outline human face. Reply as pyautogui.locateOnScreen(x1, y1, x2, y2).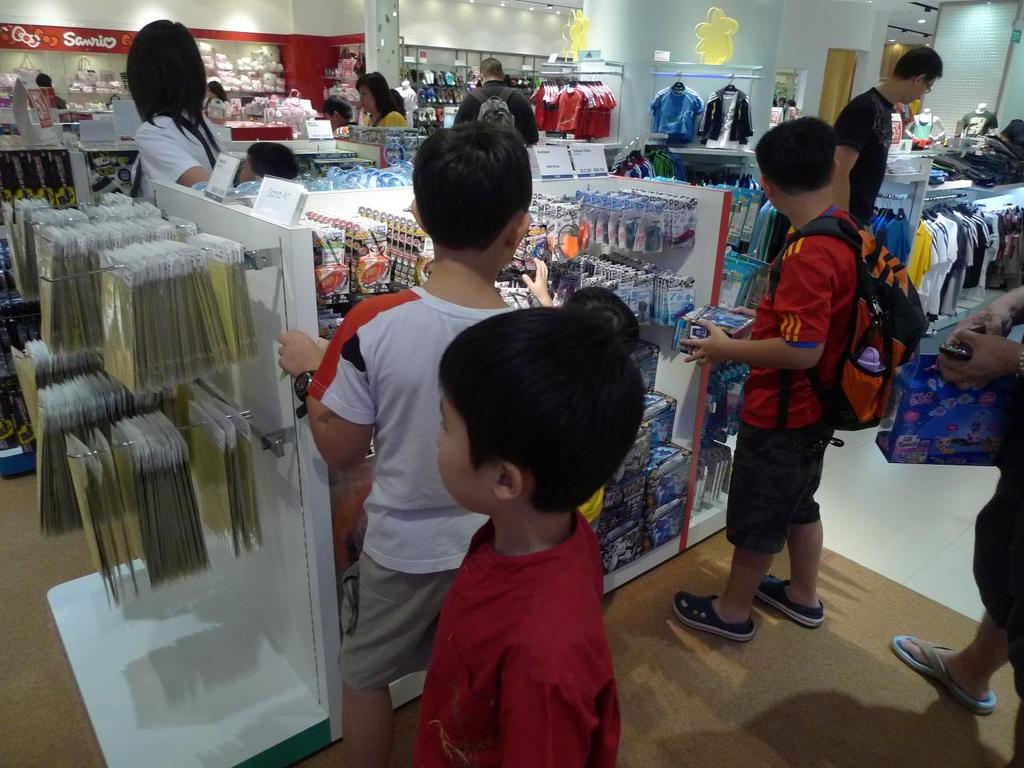
pyautogui.locateOnScreen(434, 384, 496, 516).
